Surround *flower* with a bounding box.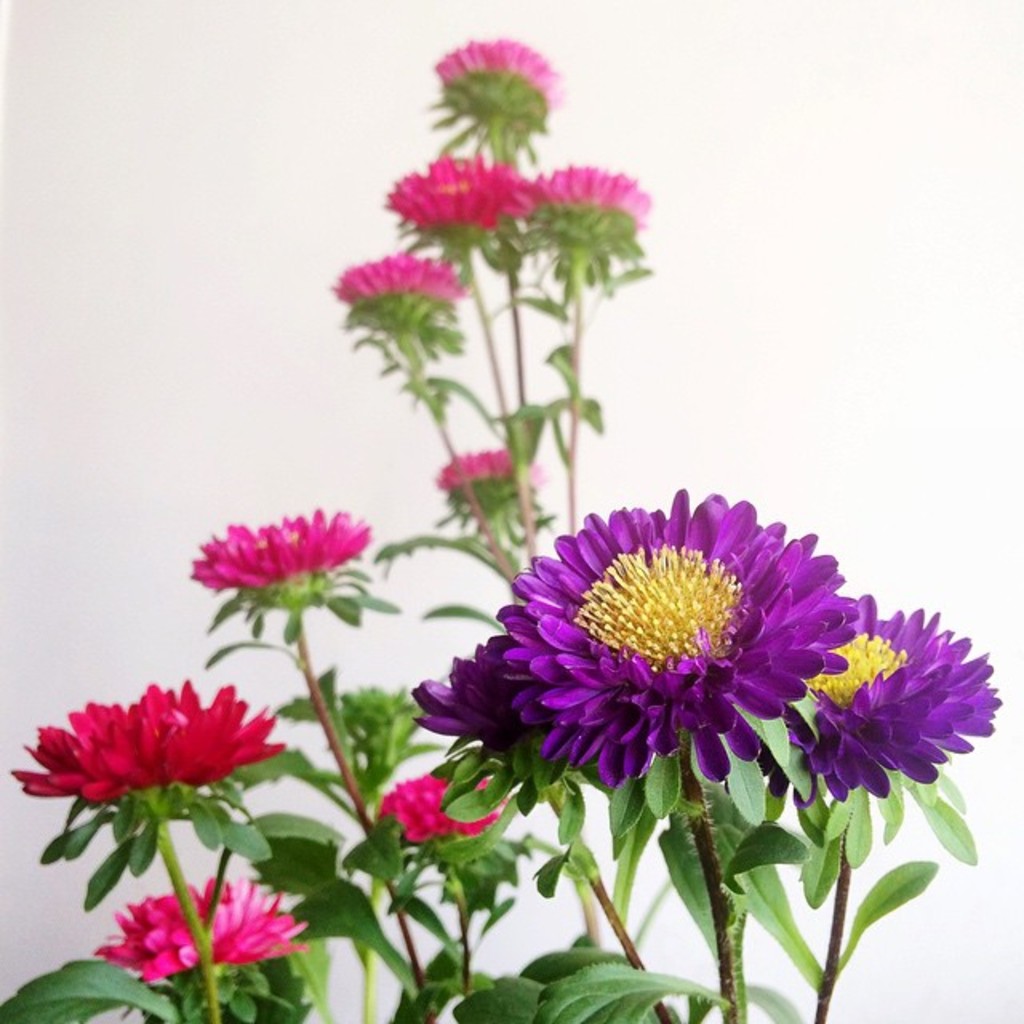
detection(82, 869, 320, 1003).
